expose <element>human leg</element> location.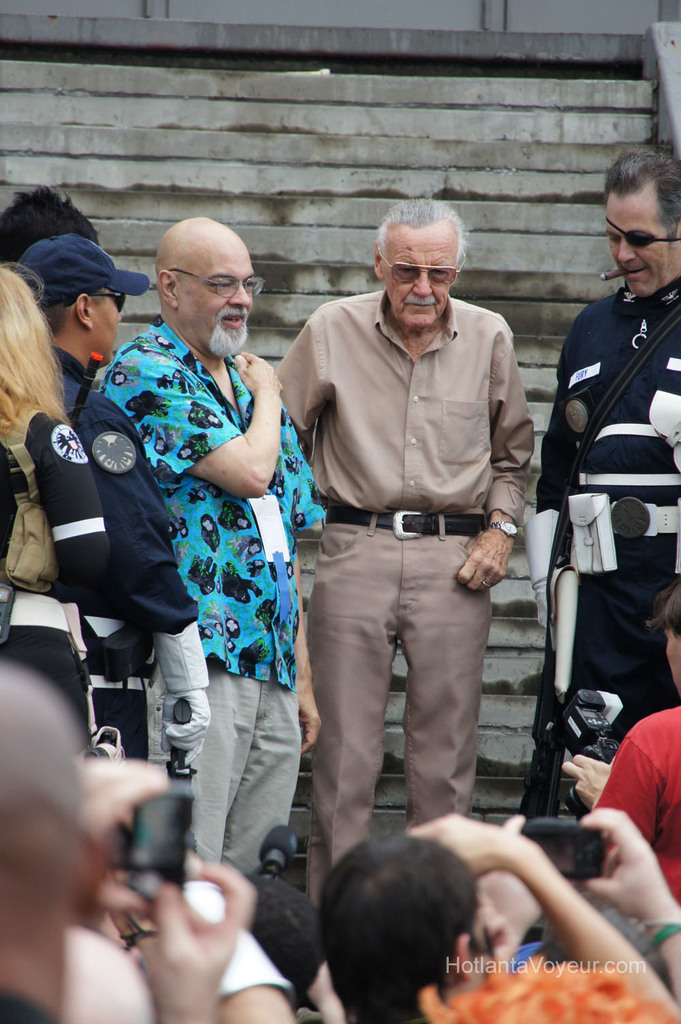
Exposed at {"x1": 236, "y1": 684, "x2": 304, "y2": 878}.
